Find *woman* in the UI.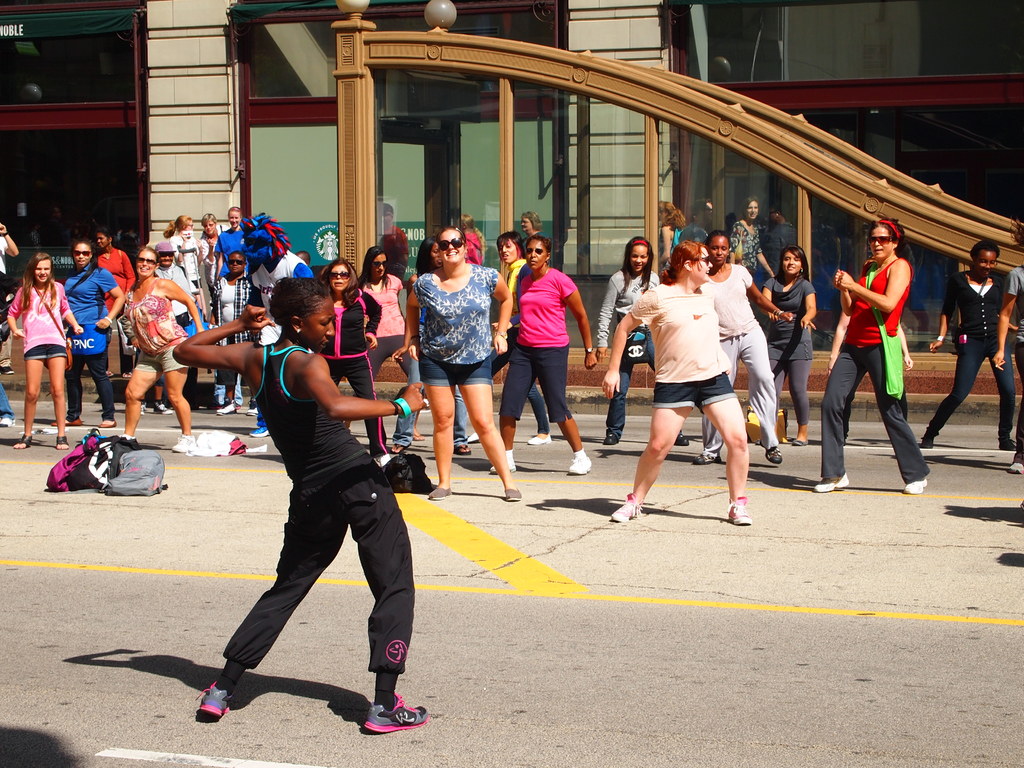
UI element at 92/229/136/384.
